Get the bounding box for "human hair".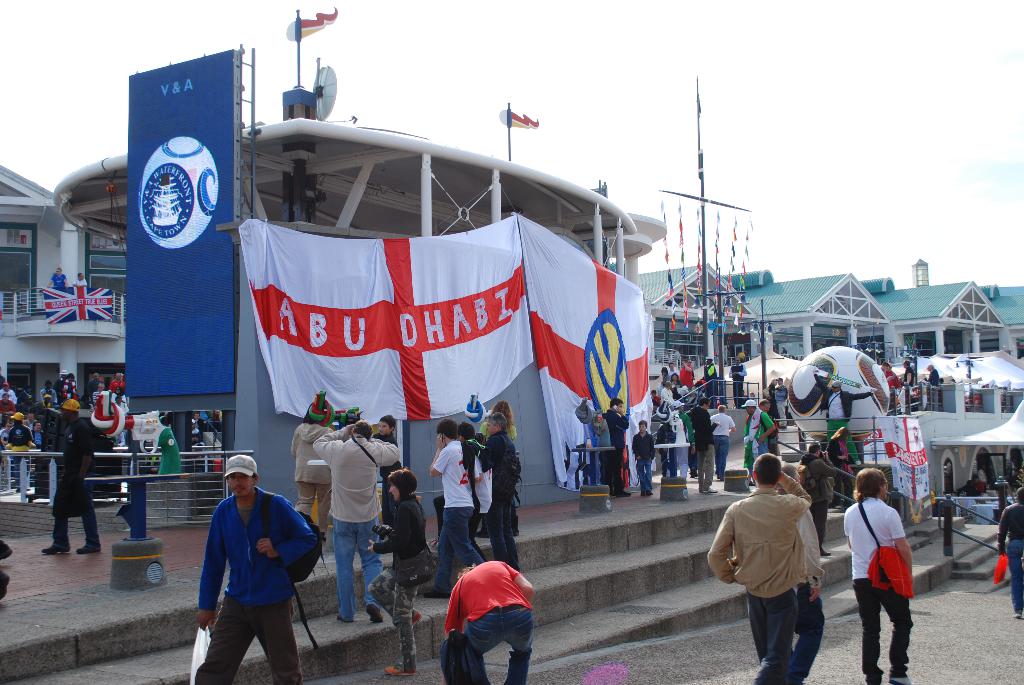
[x1=609, y1=396, x2=623, y2=408].
